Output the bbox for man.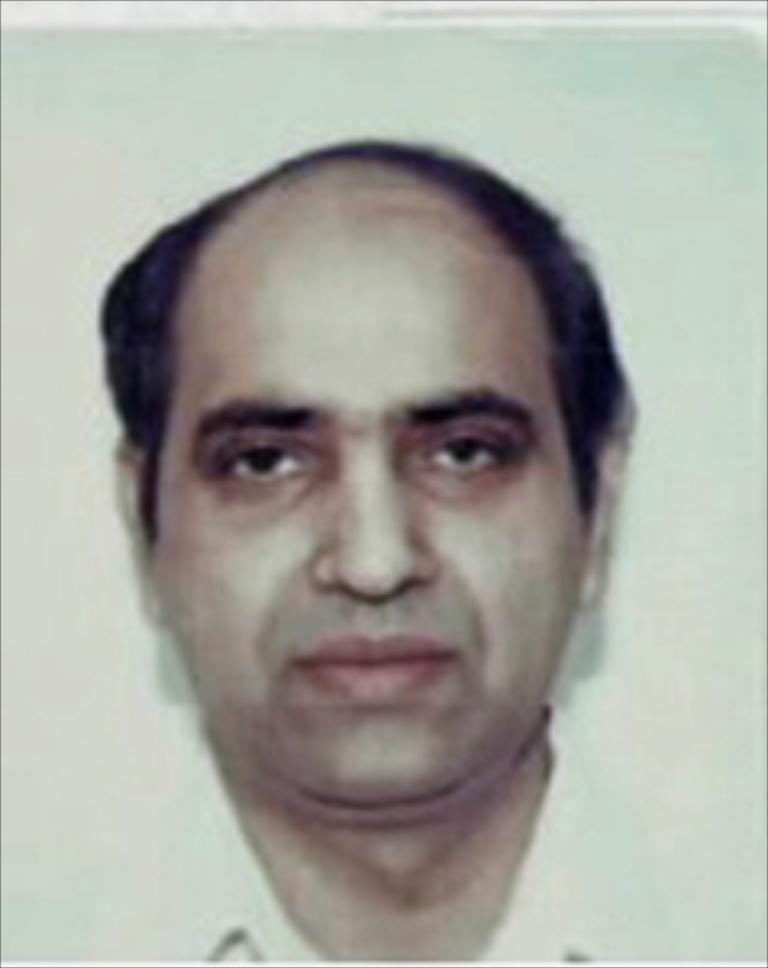
[left=0, top=148, right=765, bottom=965].
